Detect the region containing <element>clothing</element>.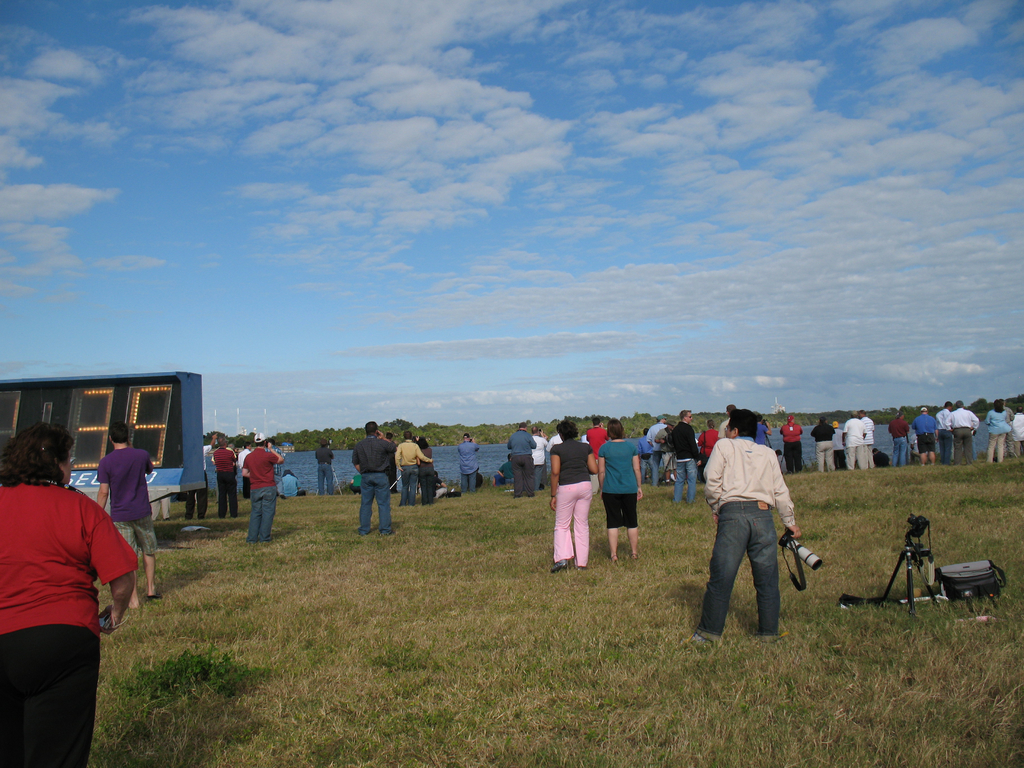
841,417,867,468.
